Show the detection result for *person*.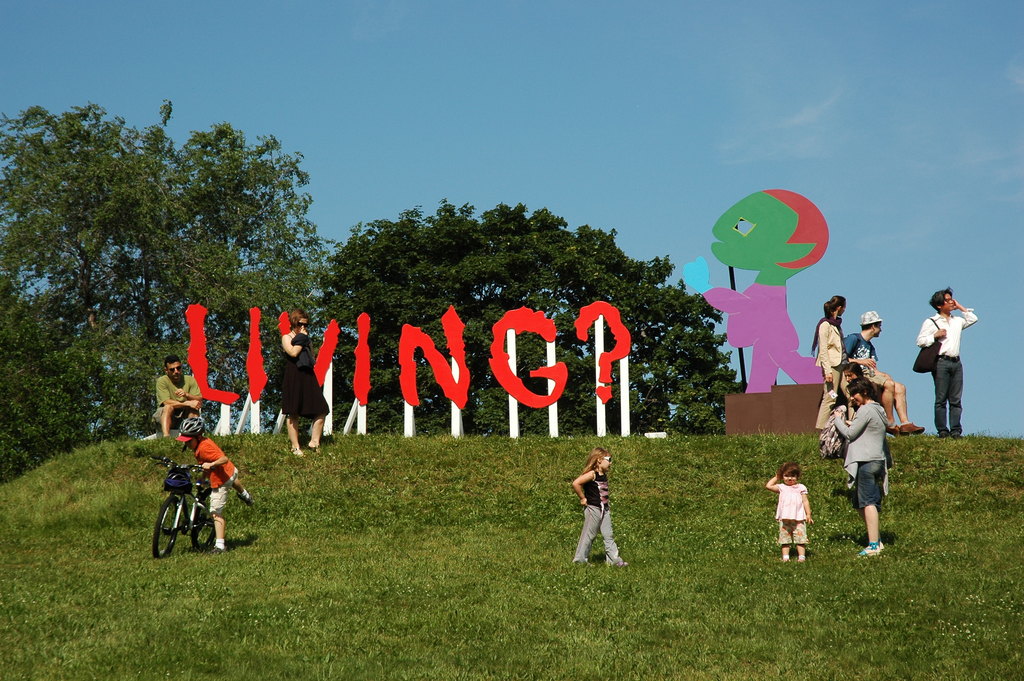
575, 451, 632, 569.
